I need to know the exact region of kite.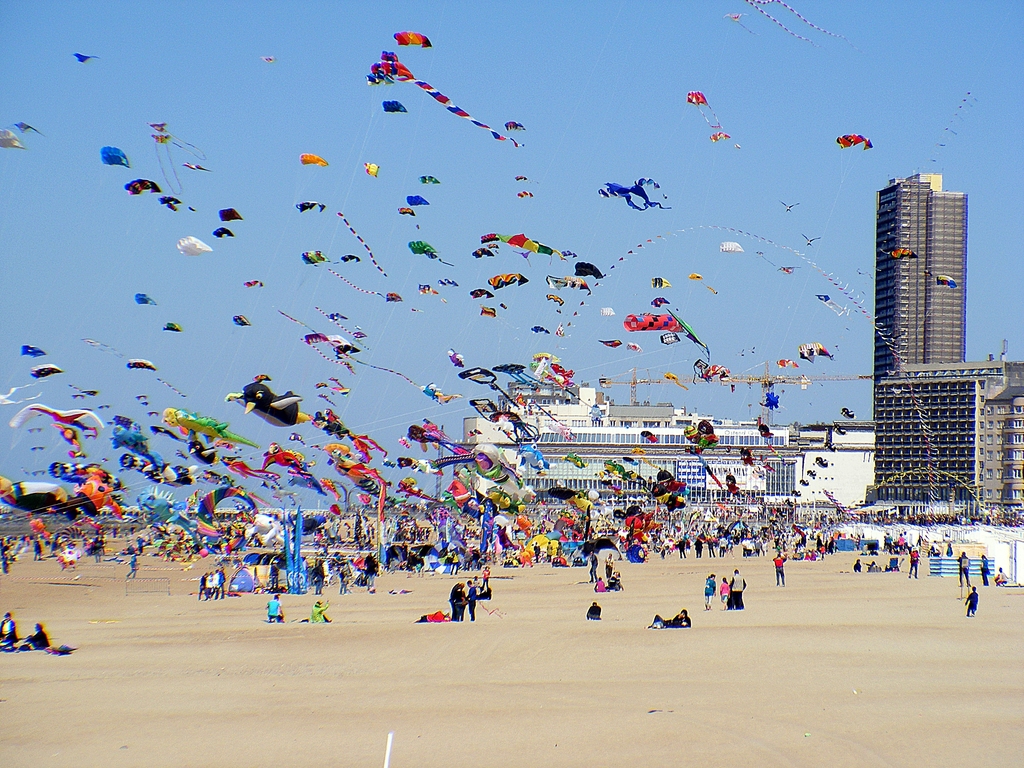
Region: left=0, top=127, right=26, bottom=152.
